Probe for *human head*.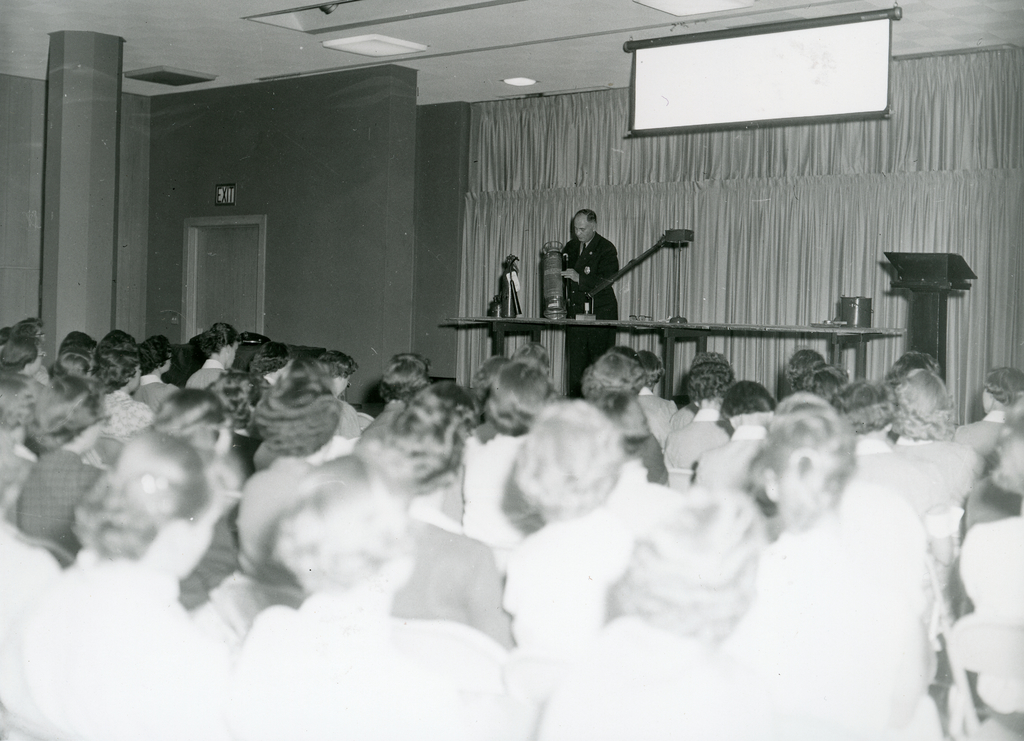
Probe result: region(639, 349, 665, 391).
